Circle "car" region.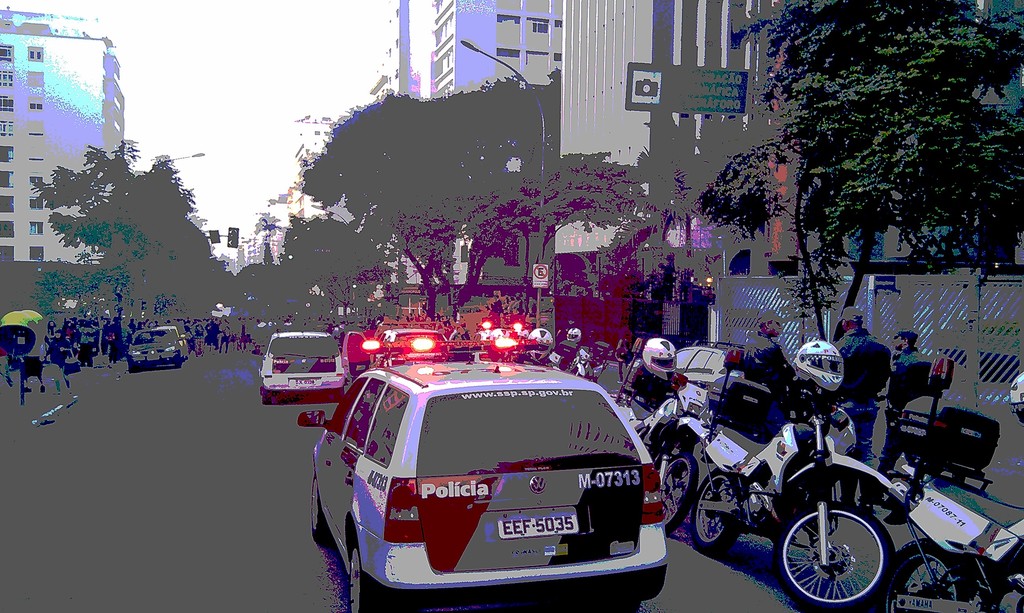
Region: 255:330:349:405.
